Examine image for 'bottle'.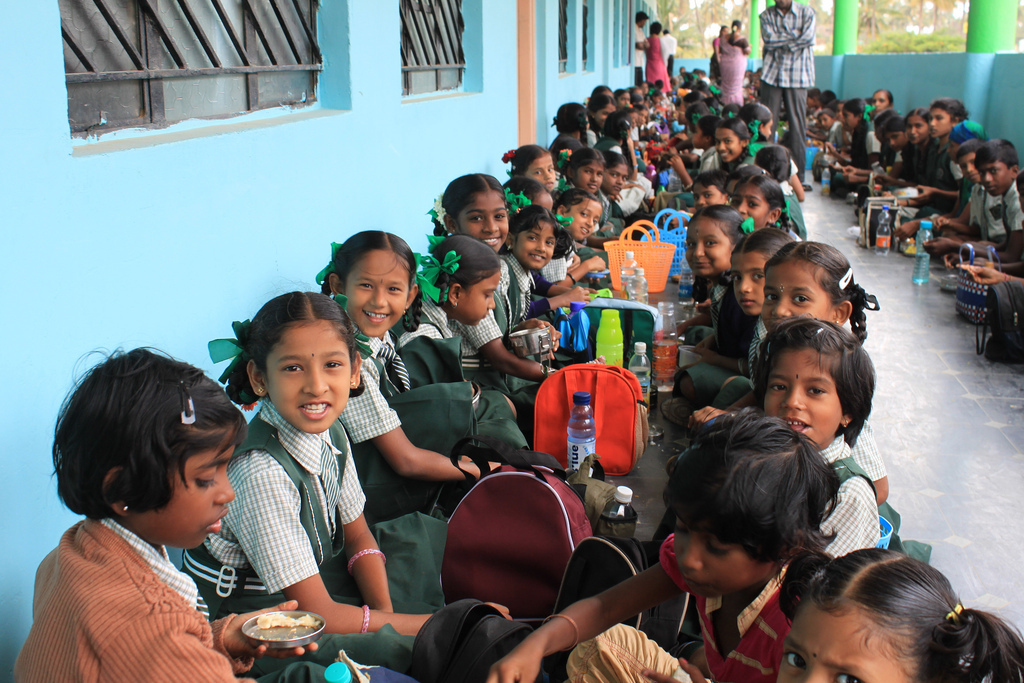
Examination result: 598, 311, 628, 371.
